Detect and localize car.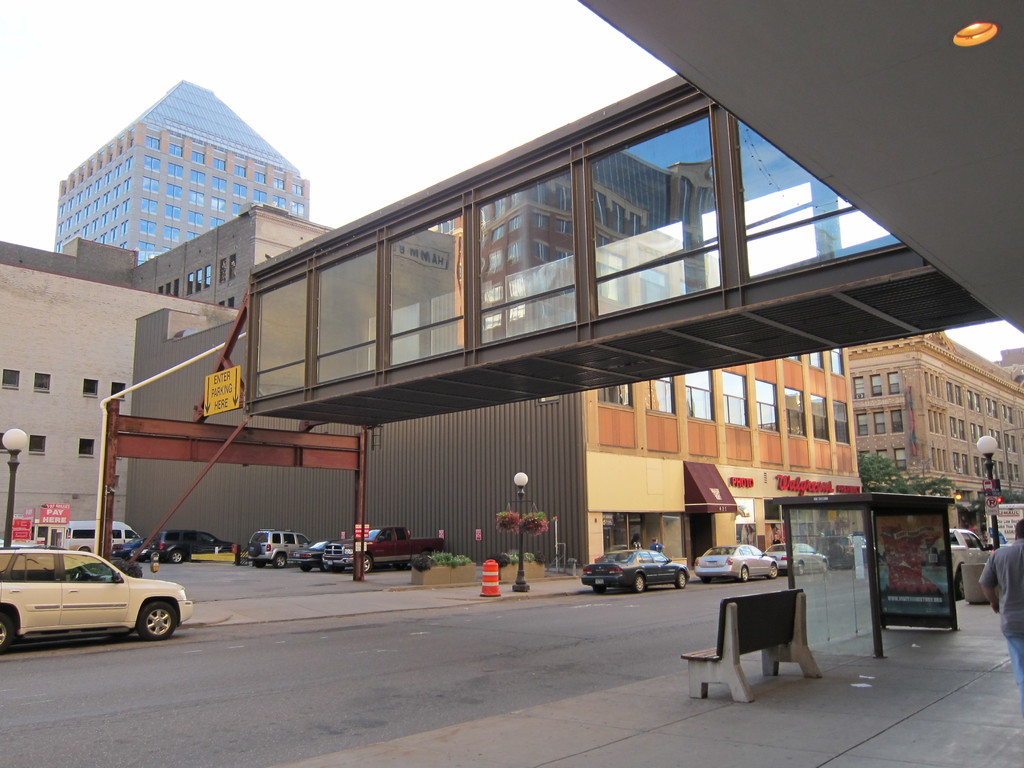
Localized at bbox=(321, 524, 445, 573).
